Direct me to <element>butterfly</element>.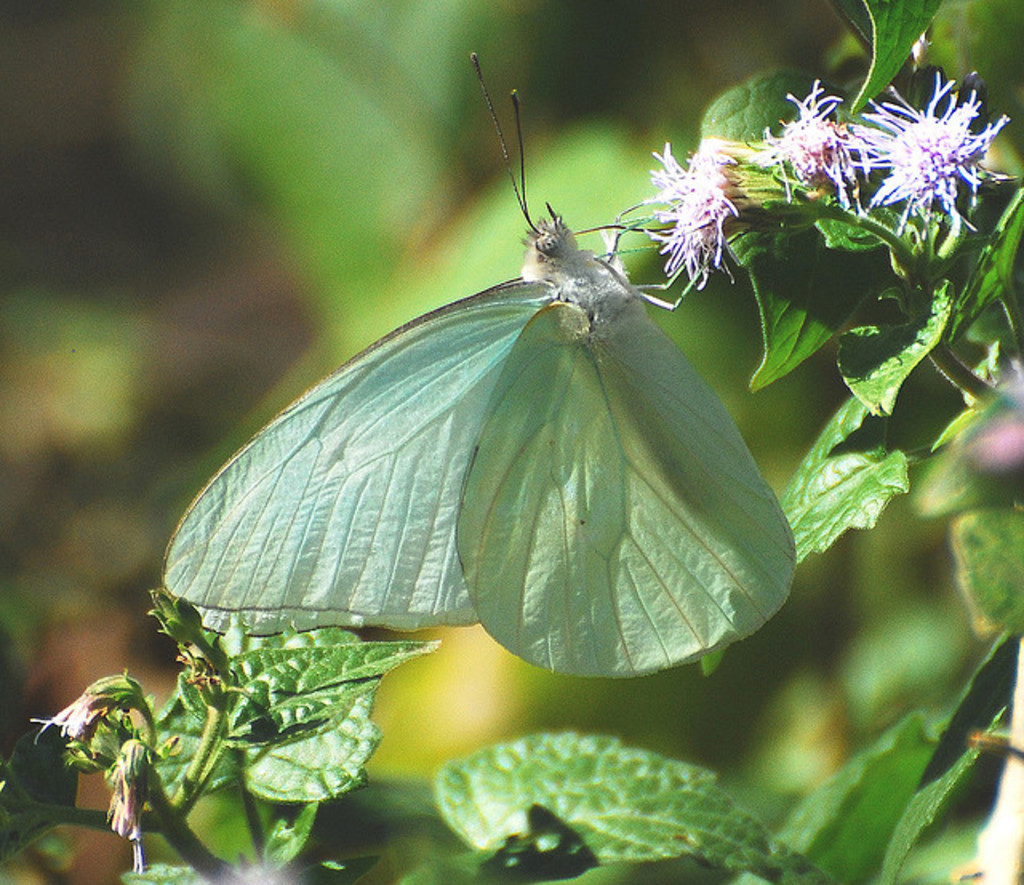
Direction: box=[181, 59, 805, 715].
